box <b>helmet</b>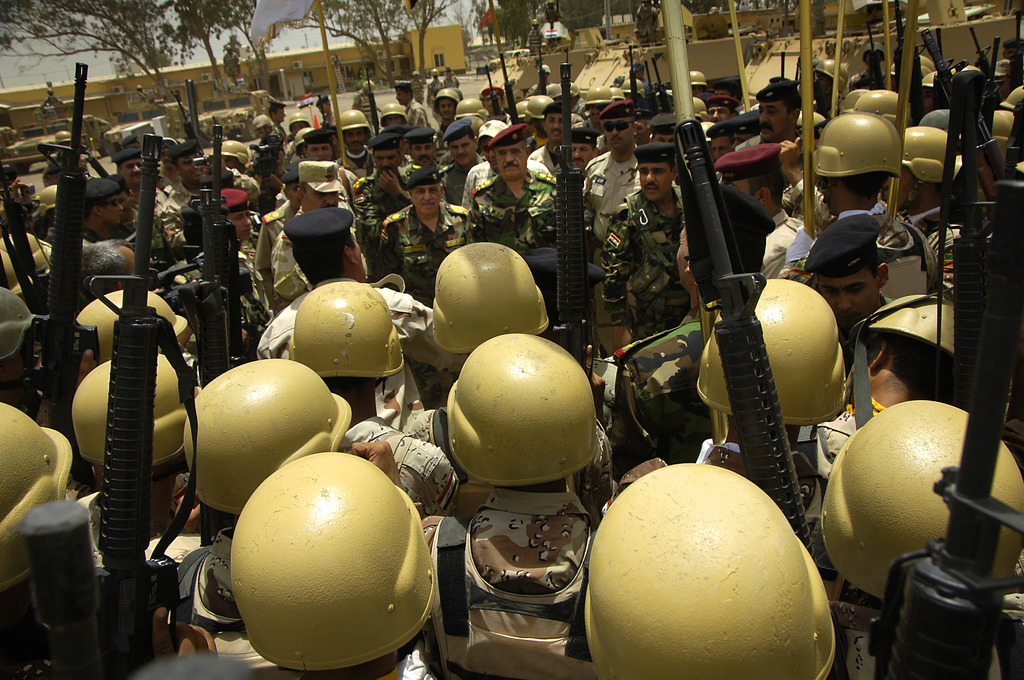
pyautogui.locateOnScreen(428, 241, 553, 361)
